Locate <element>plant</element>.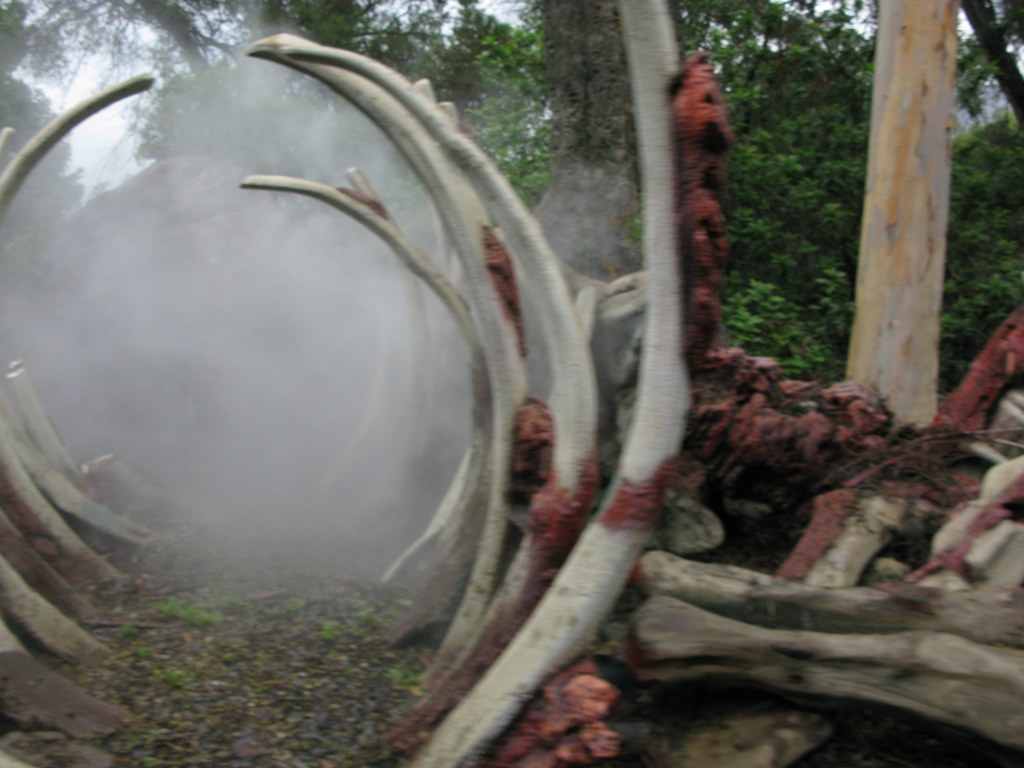
Bounding box: locate(386, 607, 400, 612).
